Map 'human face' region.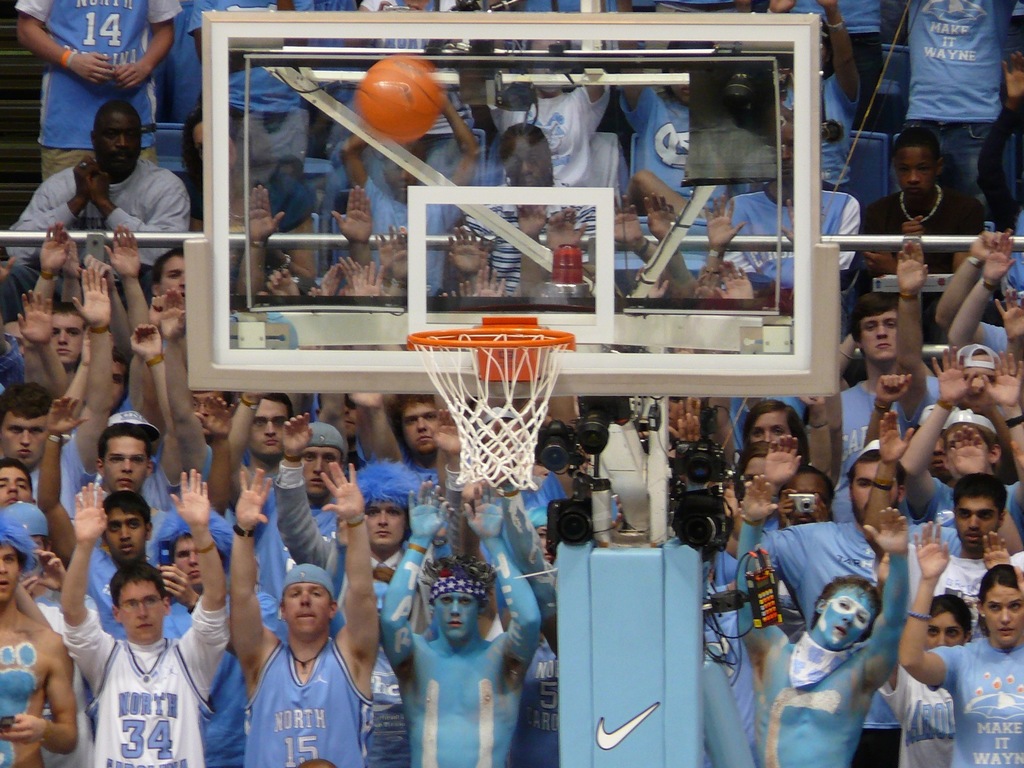
Mapped to l=431, t=593, r=476, b=648.
